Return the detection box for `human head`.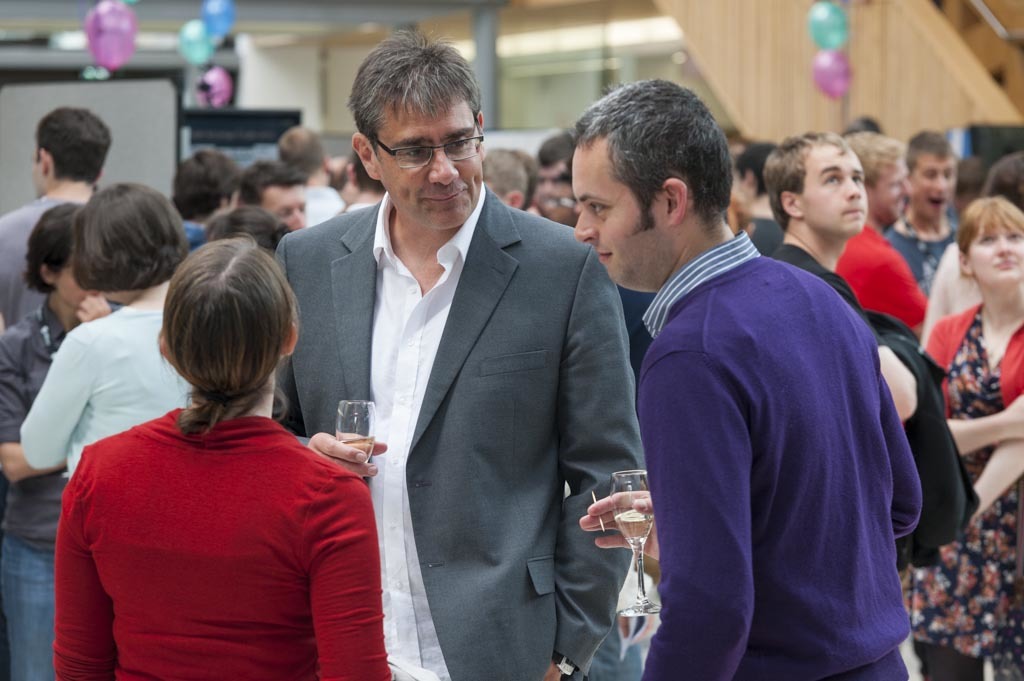
[345,158,391,204].
